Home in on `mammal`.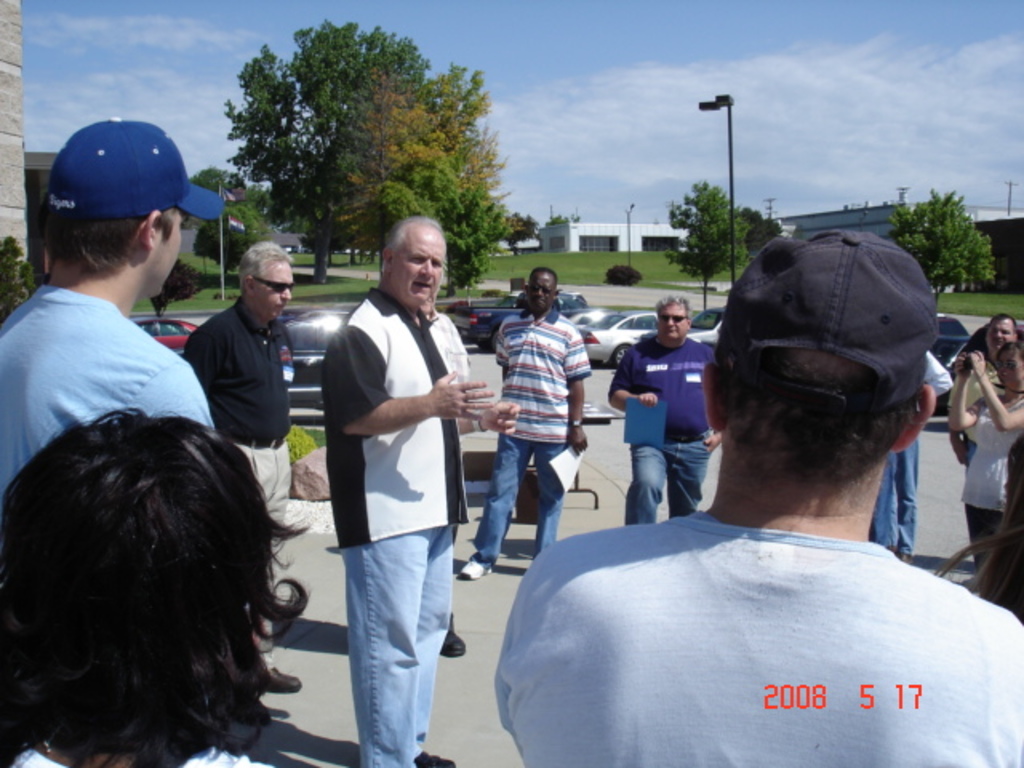
Homed in at {"x1": 454, "y1": 266, "x2": 592, "y2": 587}.
